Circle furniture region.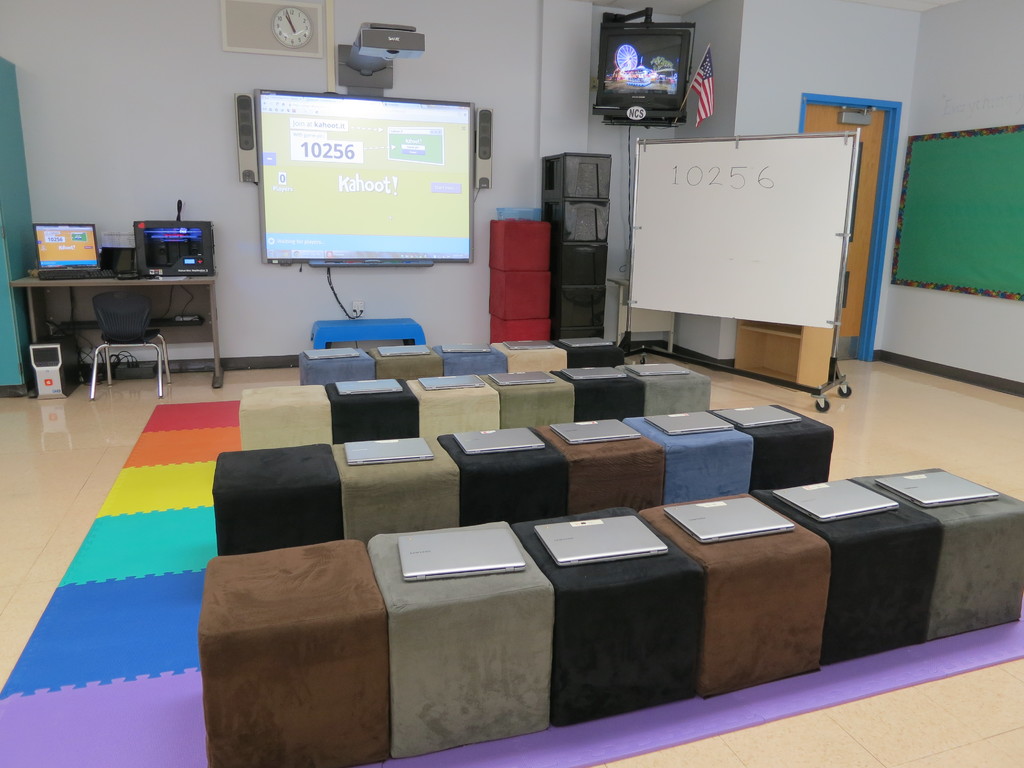
Region: [x1=736, y1=319, x2=833, y2=387].
